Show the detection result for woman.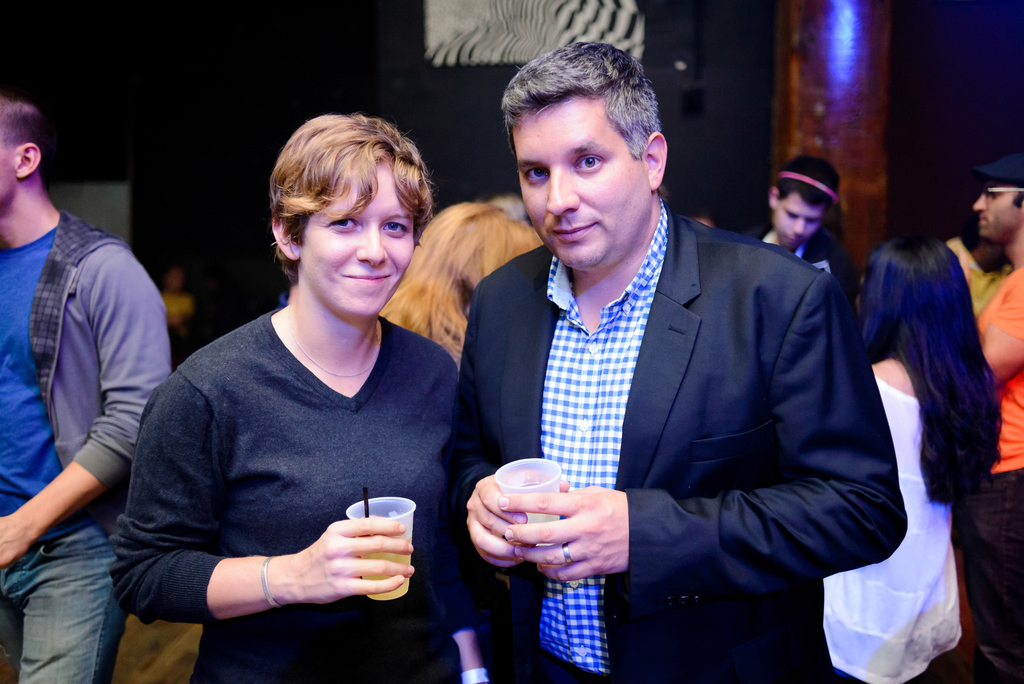
(365, 195, 548, 370).
